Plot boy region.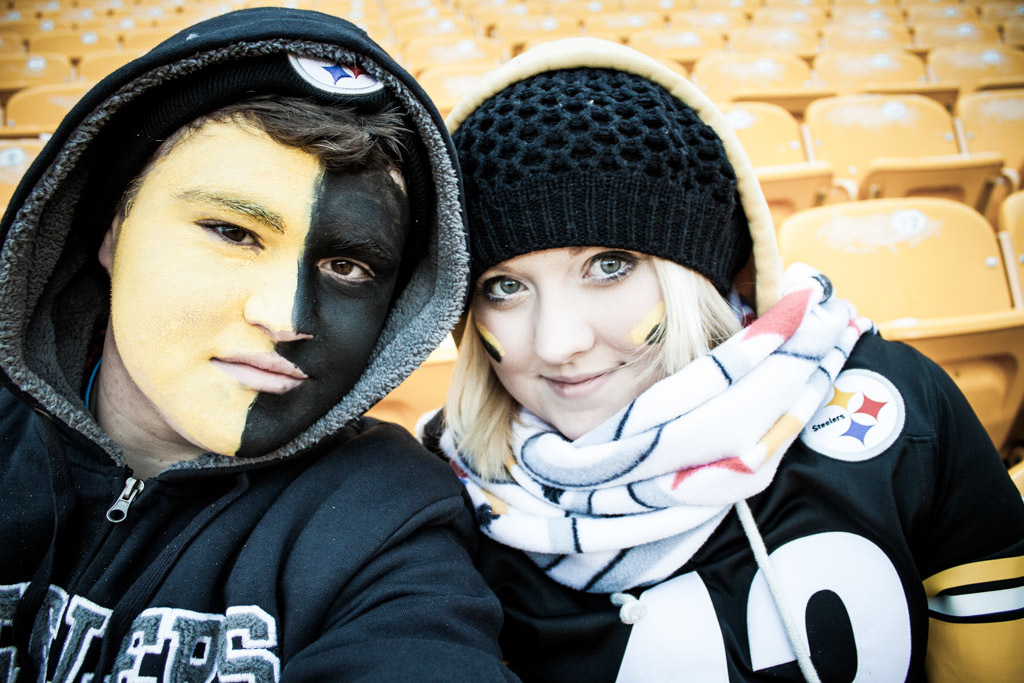
Plotted at (x1=0, y1=0, x2=506, y2=682).
